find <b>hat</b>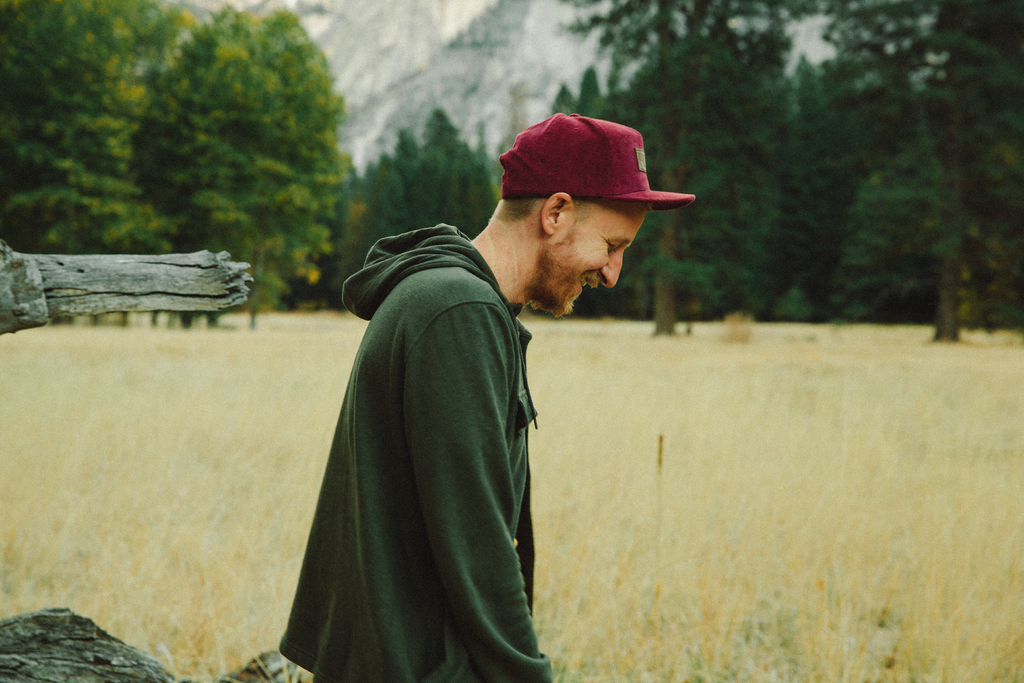
pyautogui.locateOnScreen(502, 110, 696, 213)
